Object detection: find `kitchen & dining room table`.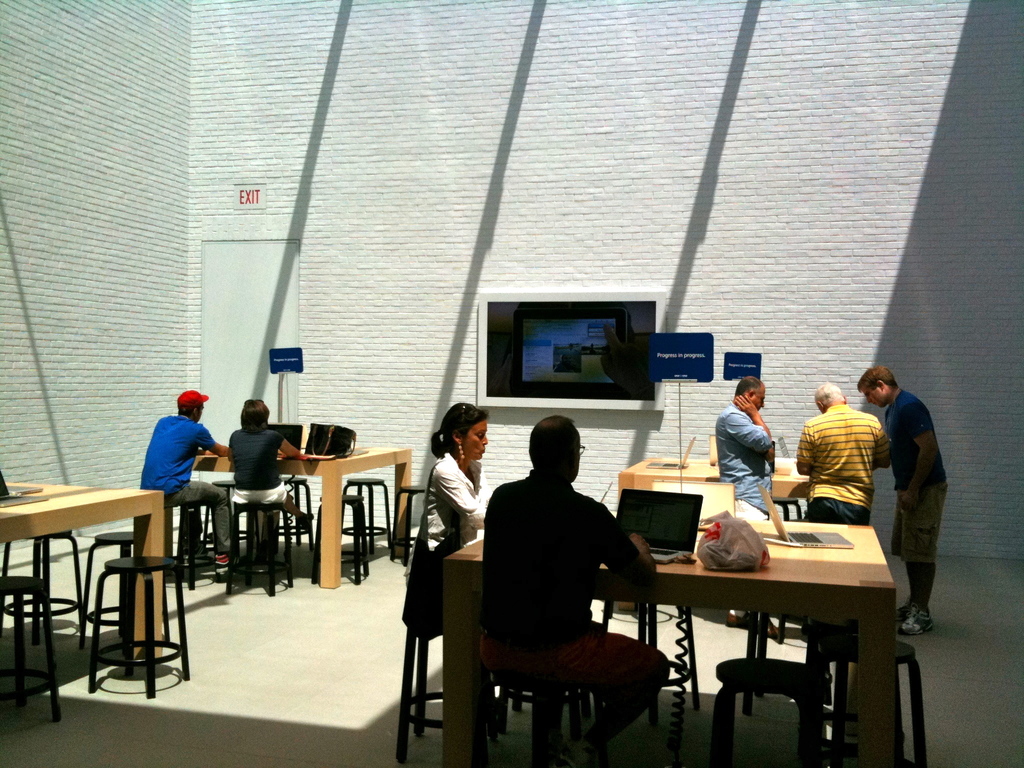
(4, 463, 201, 685).
